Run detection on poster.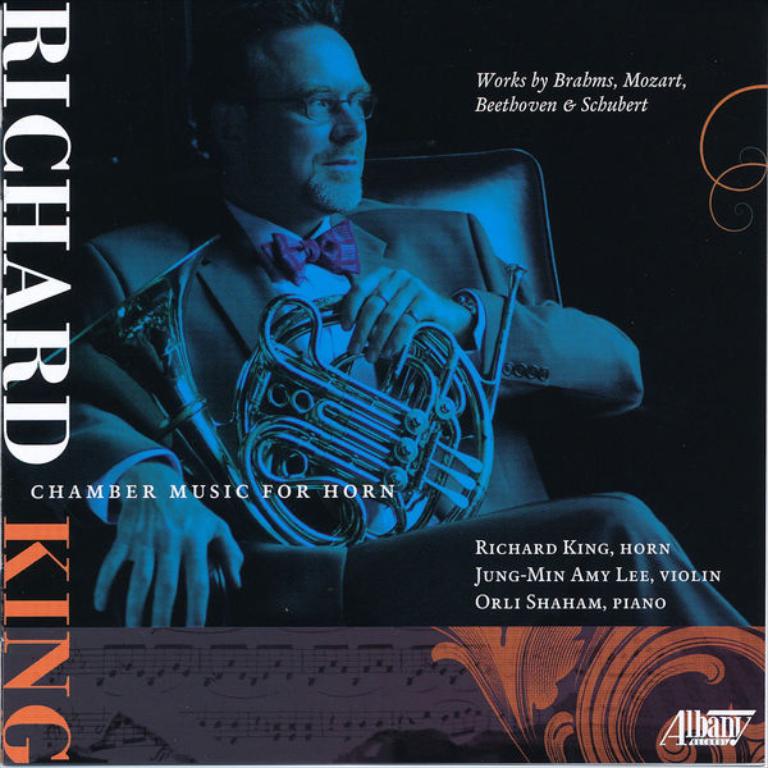
Result: region(0, 0, 767, 767).
